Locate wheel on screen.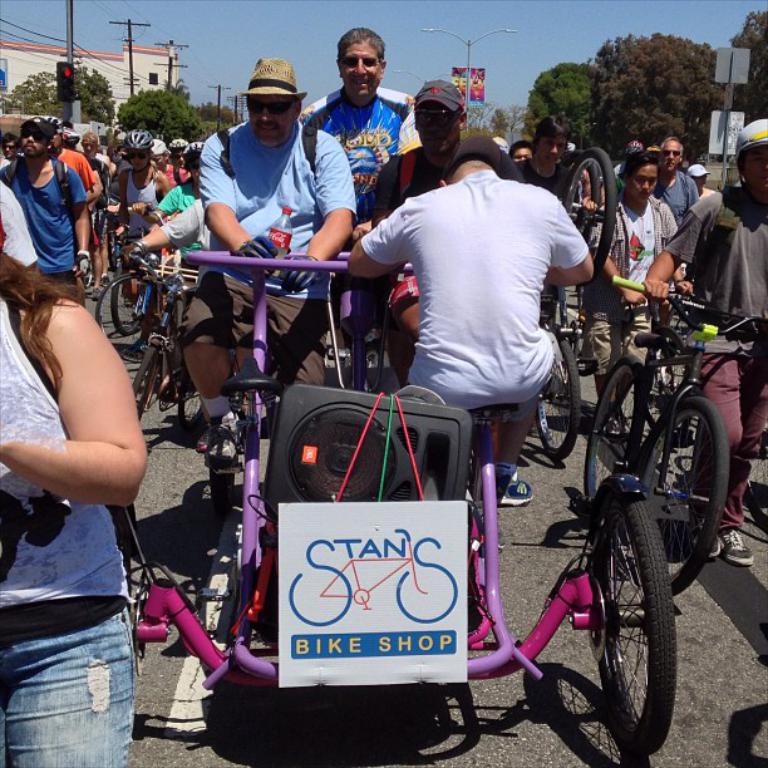
On screen at [590,491,689,752].
